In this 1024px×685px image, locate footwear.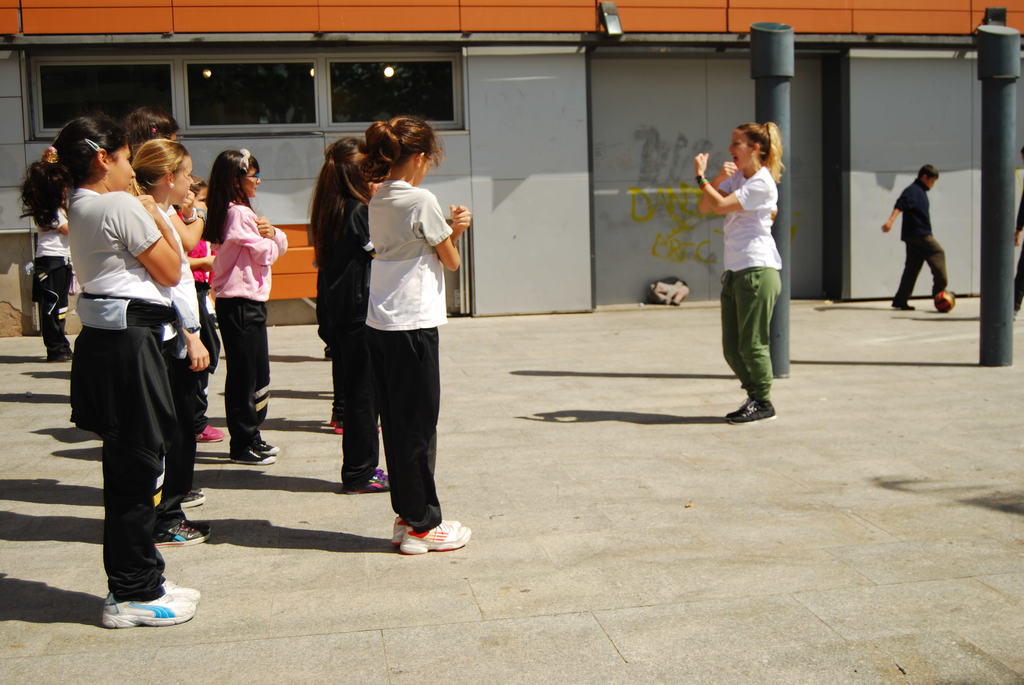
Bounding box: pyautogui.locateOnScreen(180, 484, 207, 513).
